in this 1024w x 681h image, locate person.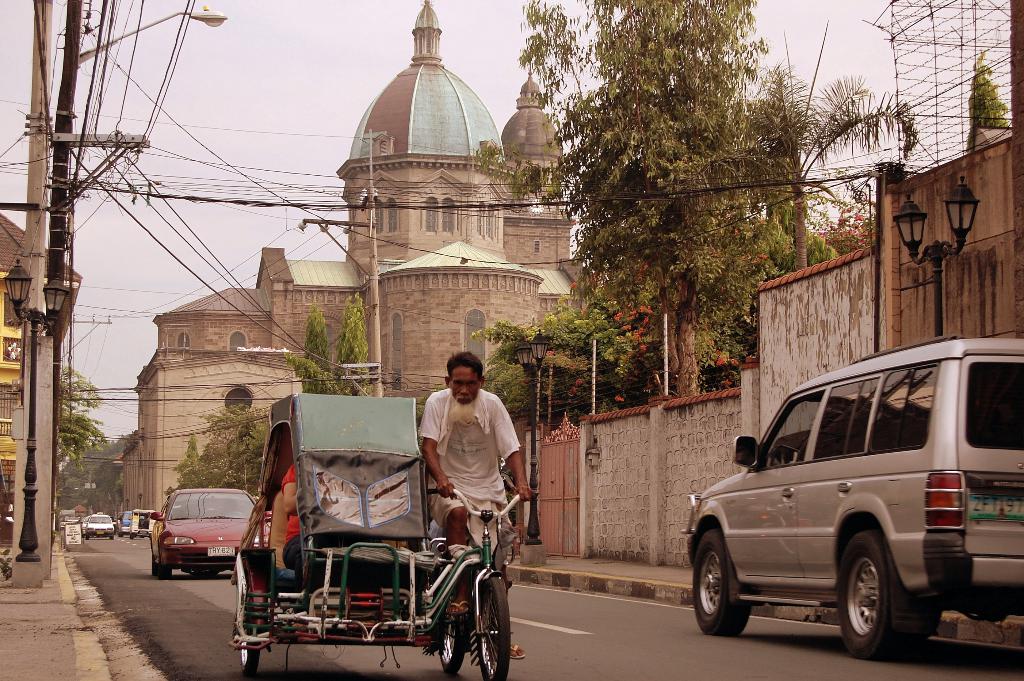
Bounding box: left=414, top=349, right=535, bottom=661.
